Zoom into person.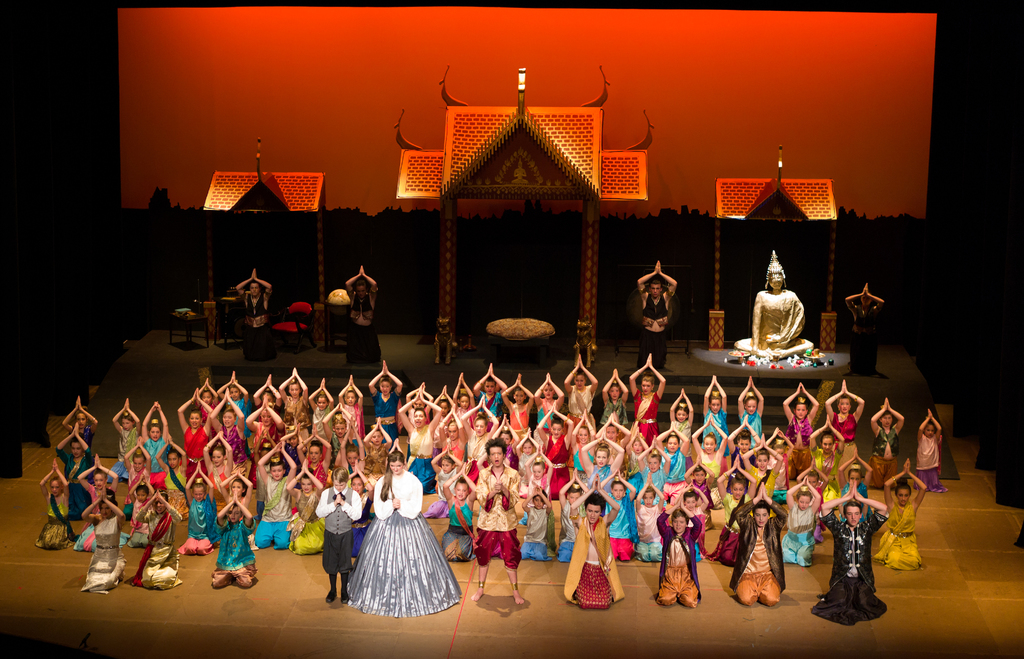
Zoom target: <region>346, 267, 381, 364</region>.
